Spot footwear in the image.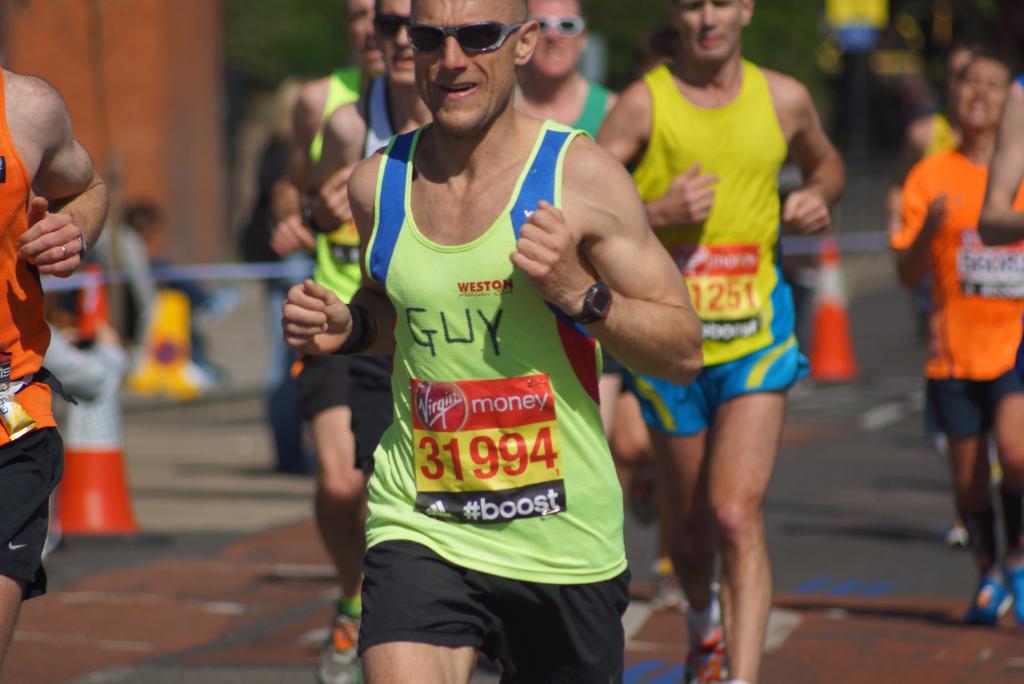
footwear found at <box>682,632,734,683</box>.
